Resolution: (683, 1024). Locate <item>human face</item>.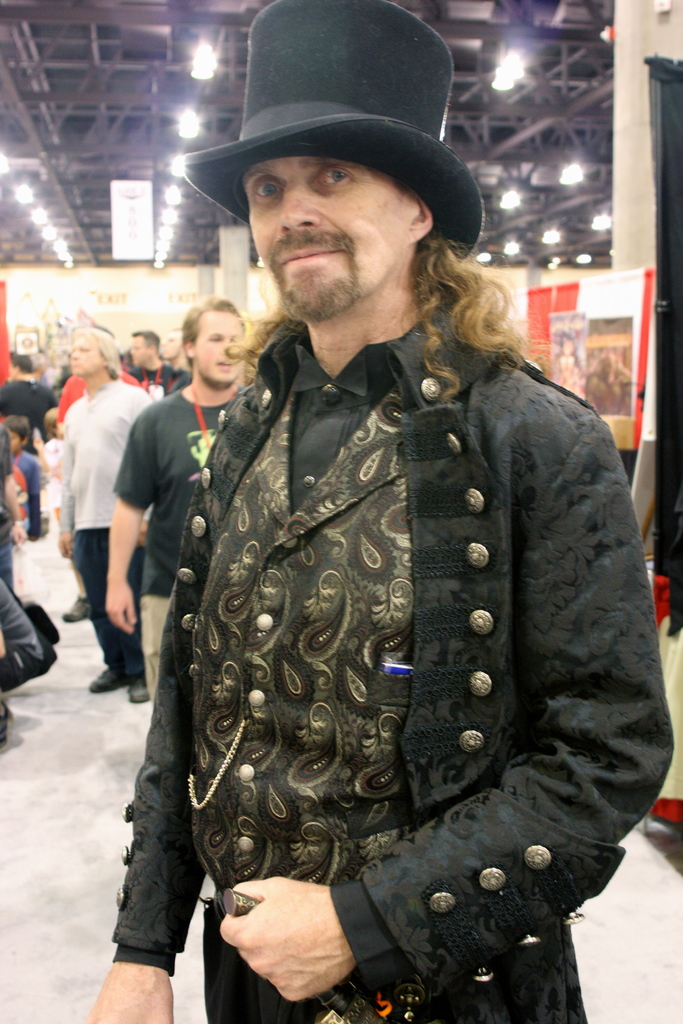
x1=240, y1=152, x2=401, y2=323.
